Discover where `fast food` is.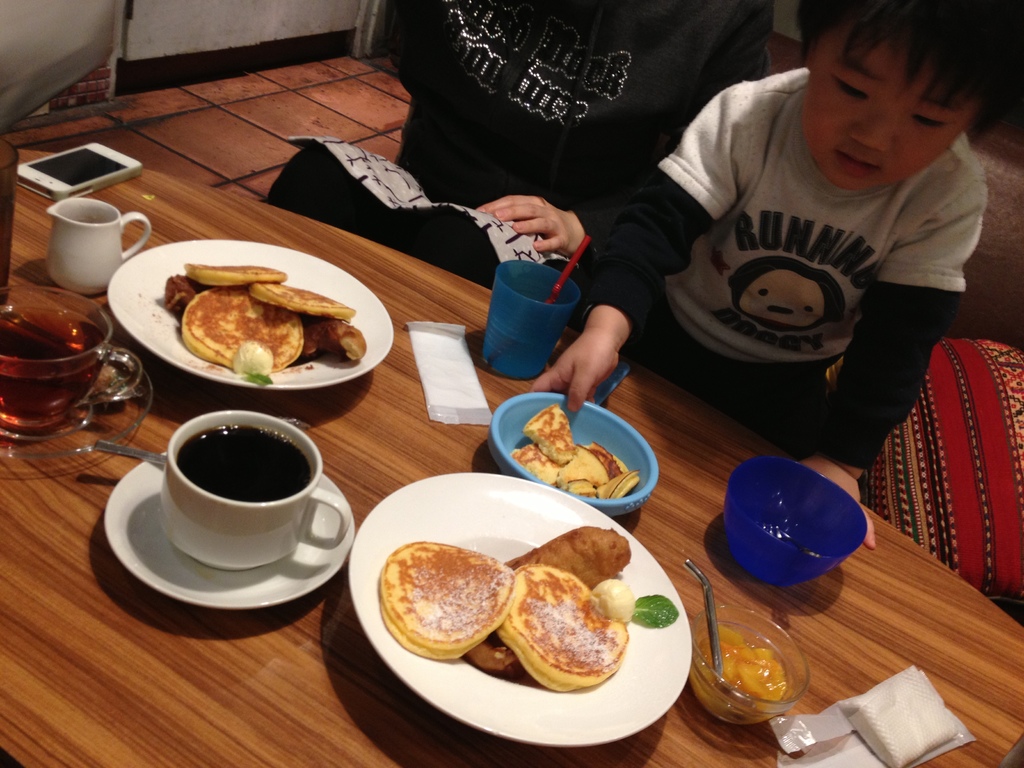
Discovered at 379:540:518:660.
